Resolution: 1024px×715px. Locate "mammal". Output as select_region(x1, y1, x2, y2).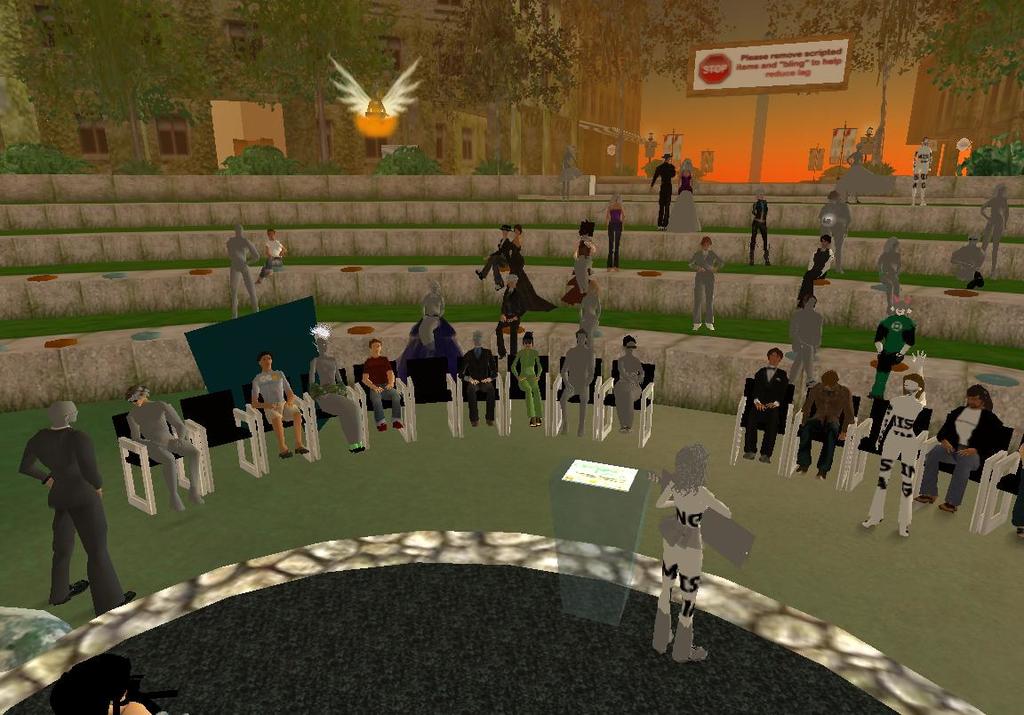
select_region(687, 237, 718, 326).
